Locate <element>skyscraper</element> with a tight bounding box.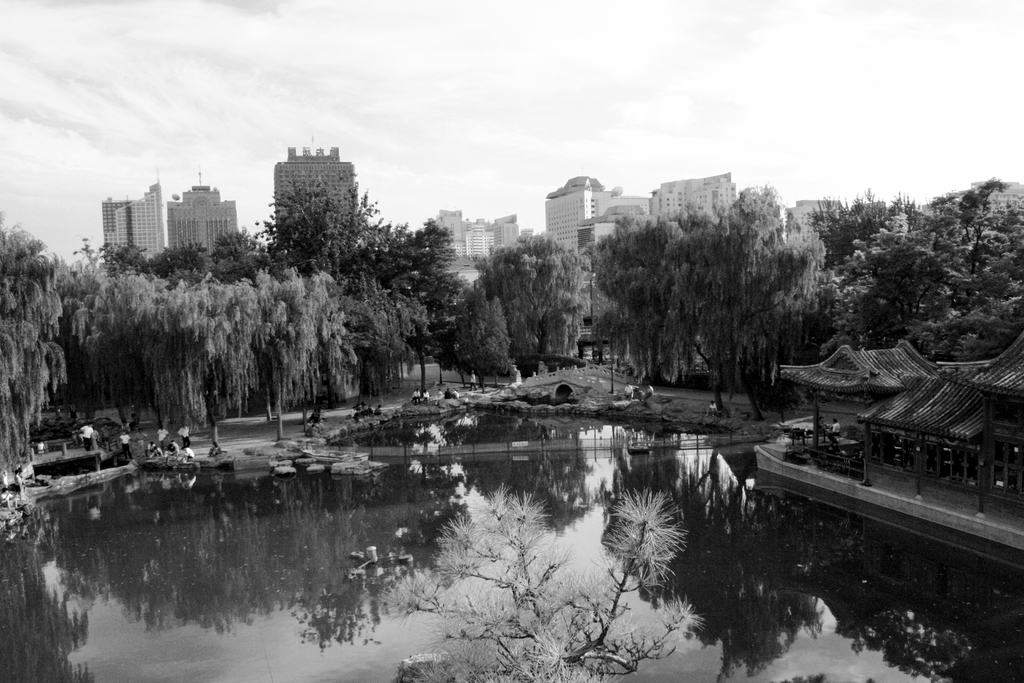
650/170/736/222.
